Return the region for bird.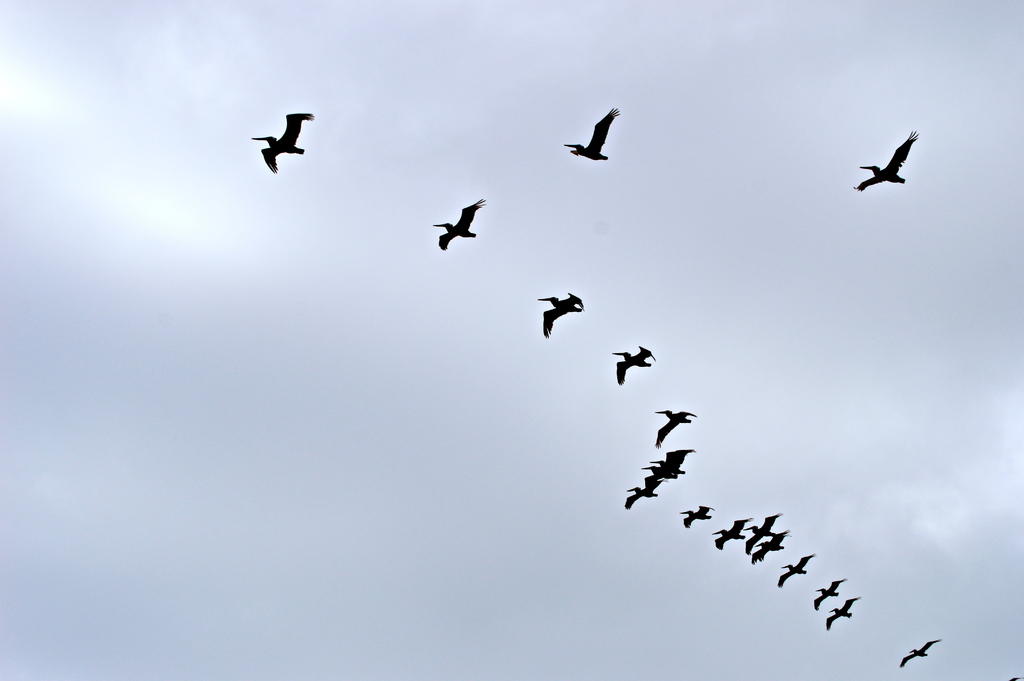
pyautogui.locateOnScreen(433, 200, 485, 250).
